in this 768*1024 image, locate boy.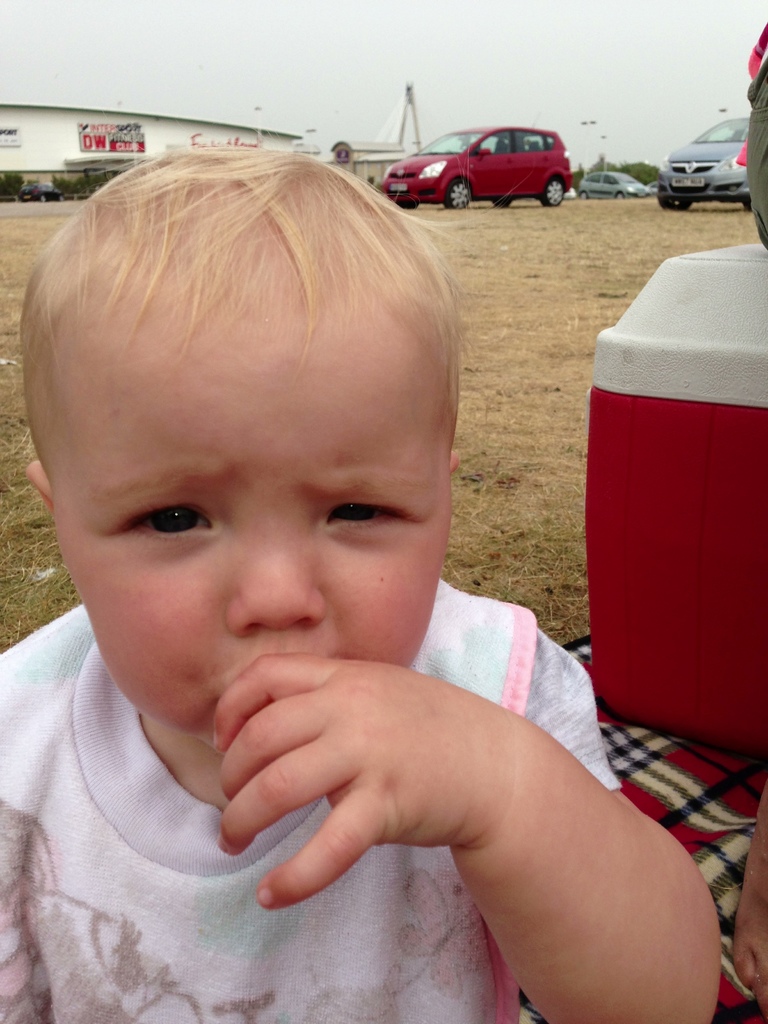
Bounding box: left=10, top=125, right=691, bottom=999.
